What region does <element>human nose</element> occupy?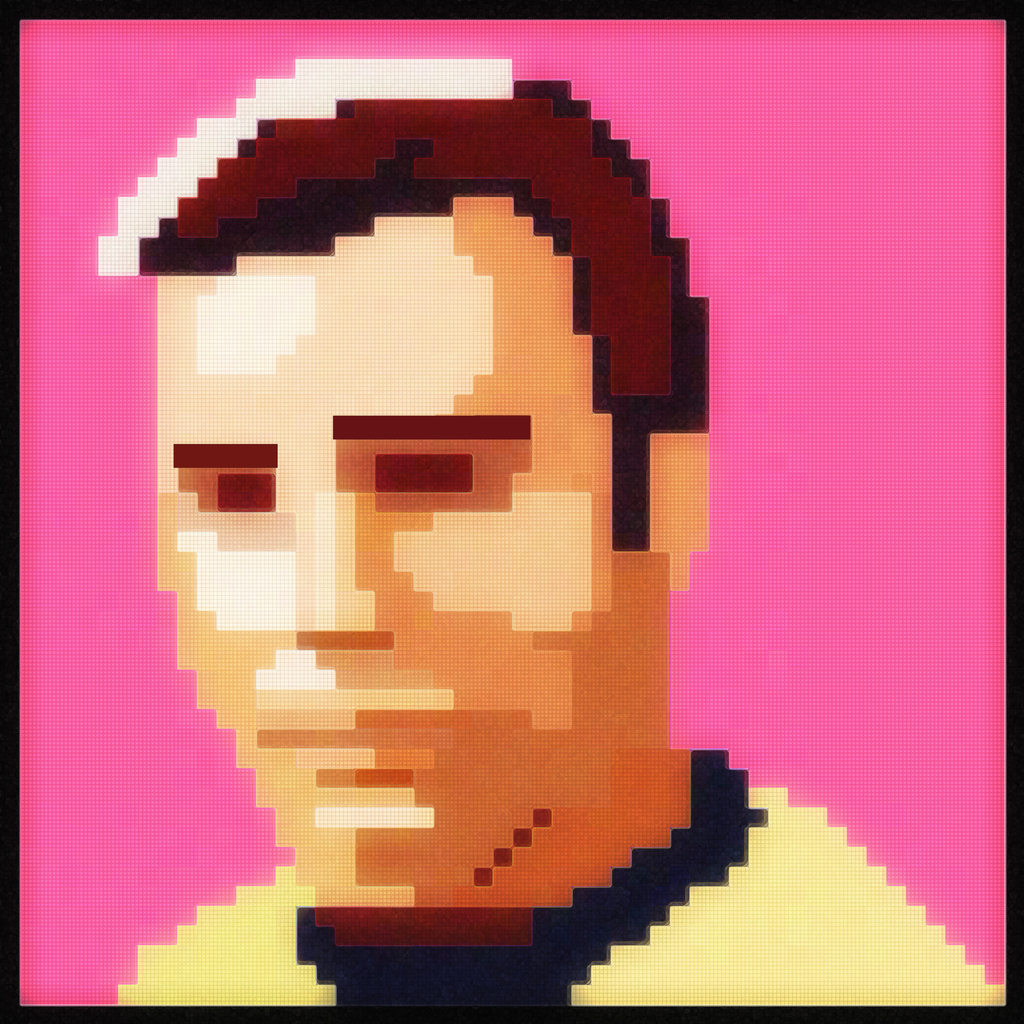
x1=296, y1=518, x2=394, y2=652.
